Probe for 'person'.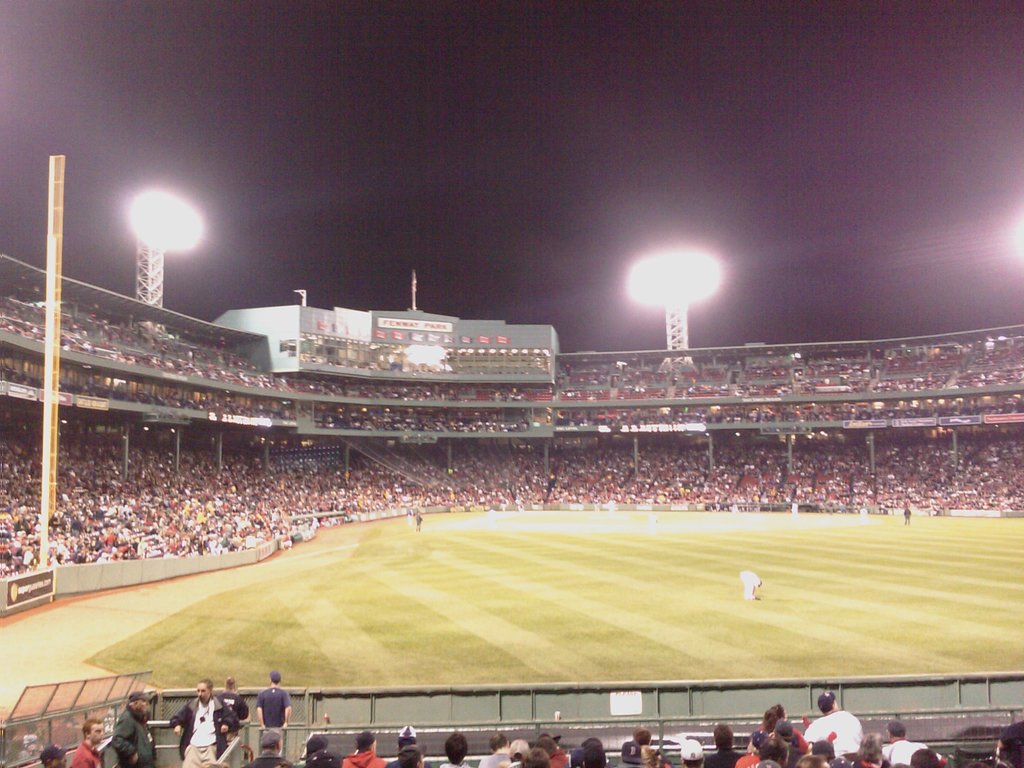
Probe result: bbox(67, 712, 106, 767).
